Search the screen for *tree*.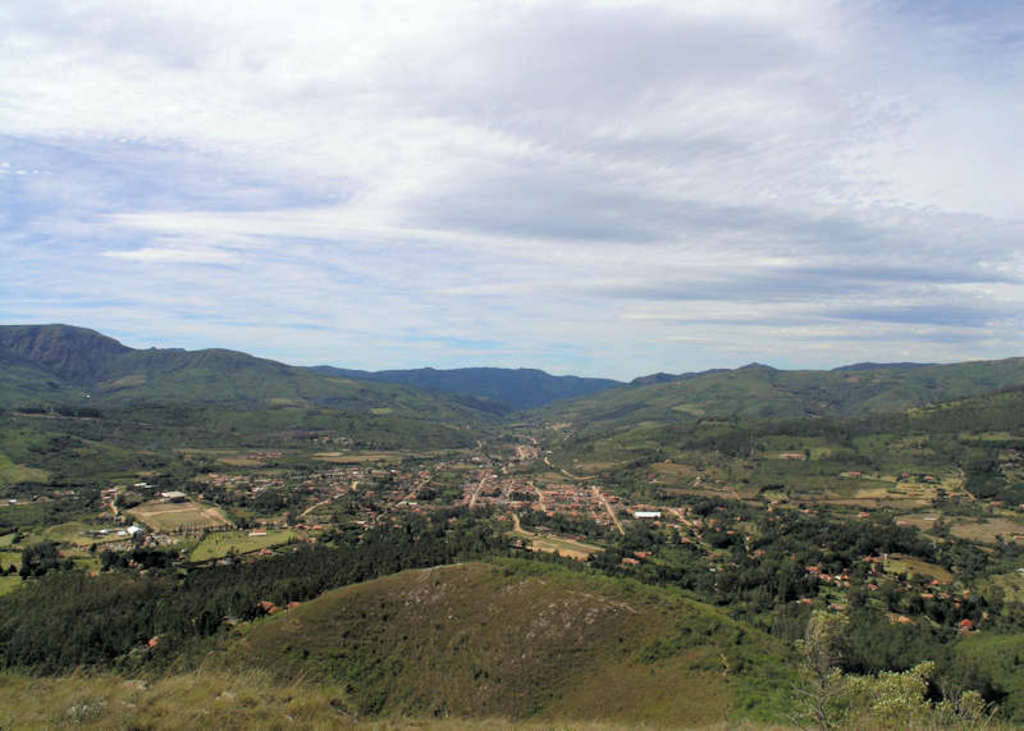
Found at rect(960, 448, 1006, 498).
